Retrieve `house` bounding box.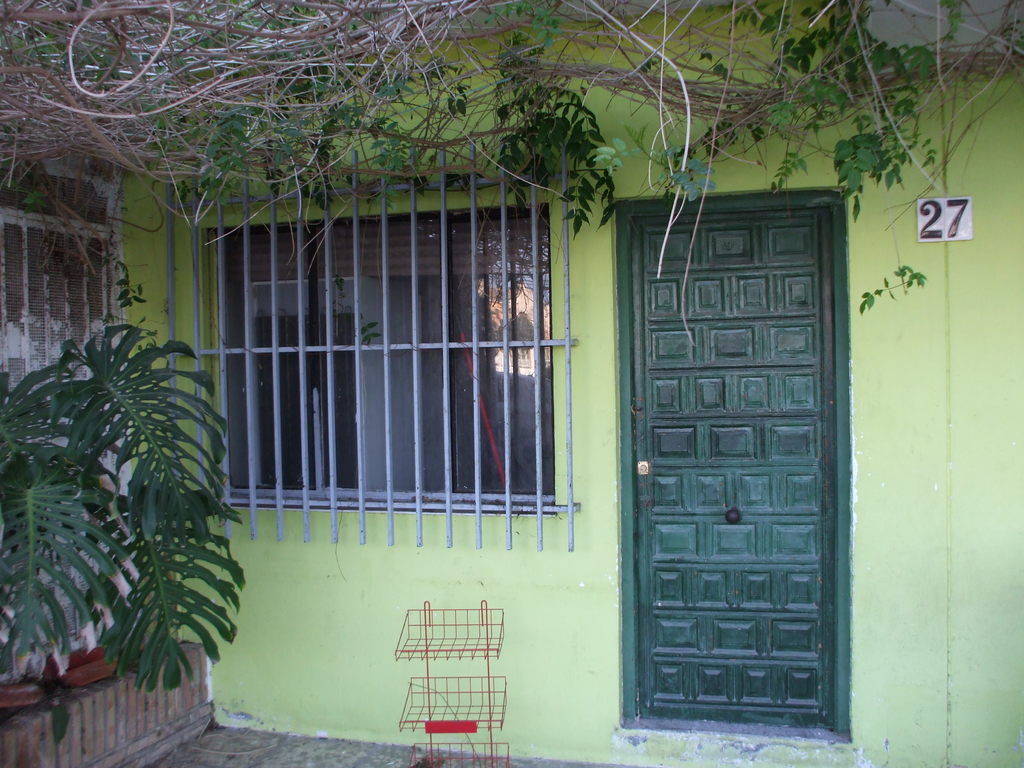
Bounding box: 0, 1, 946, 764.
